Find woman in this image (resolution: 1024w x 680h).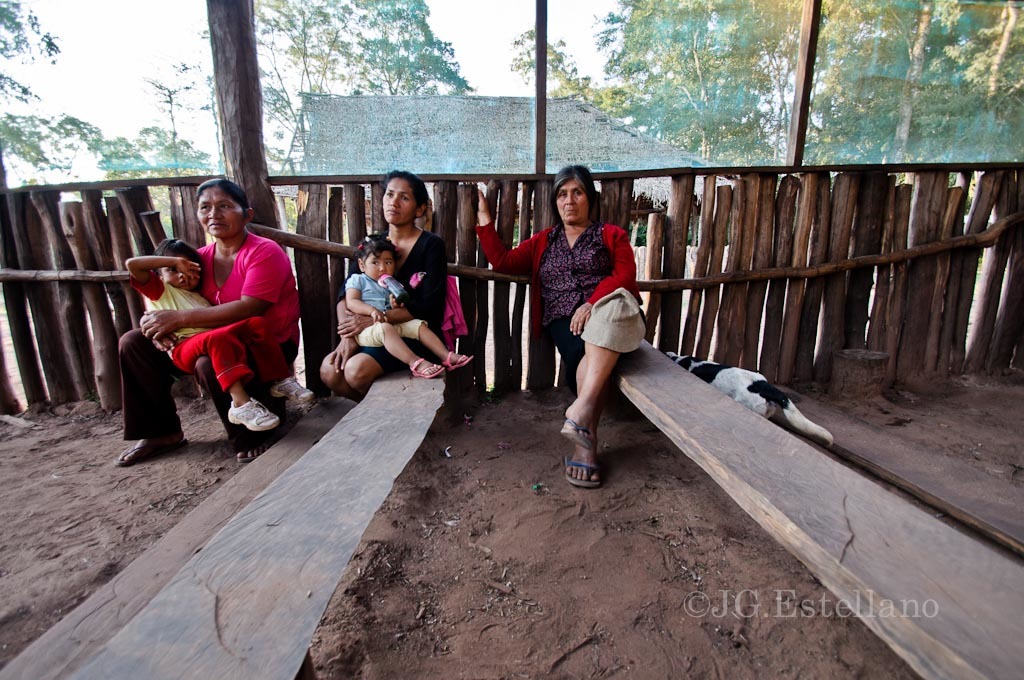
x1=330, y1=185, x2=456, y2=401.
